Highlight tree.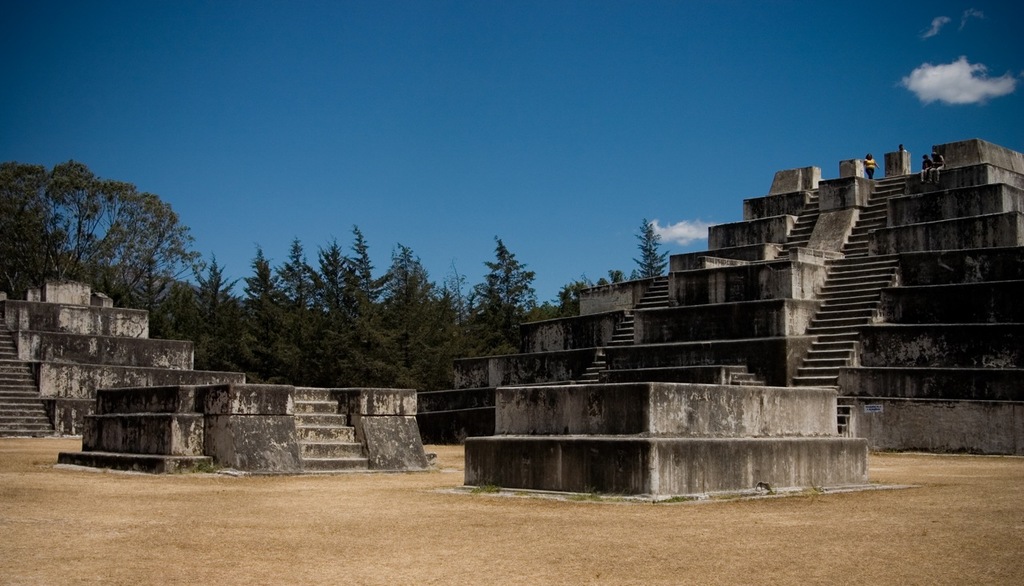
Highlighted region: 34, 156, 198, 320.
